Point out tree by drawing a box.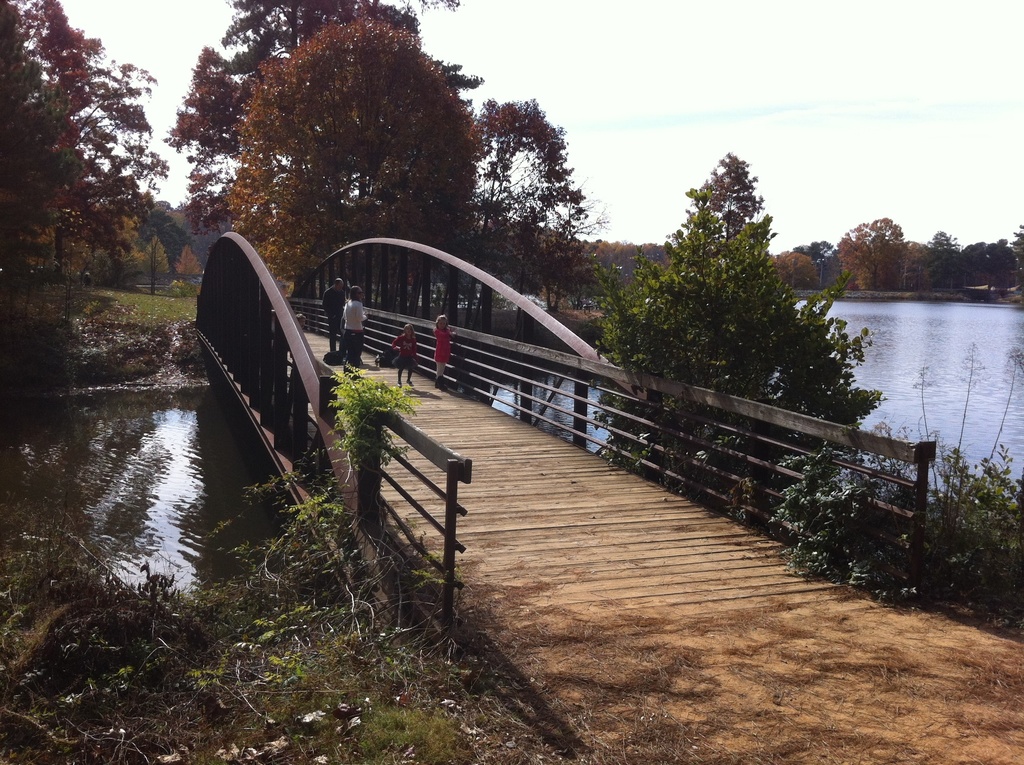
bbox=[614, 241, 641, 272].
